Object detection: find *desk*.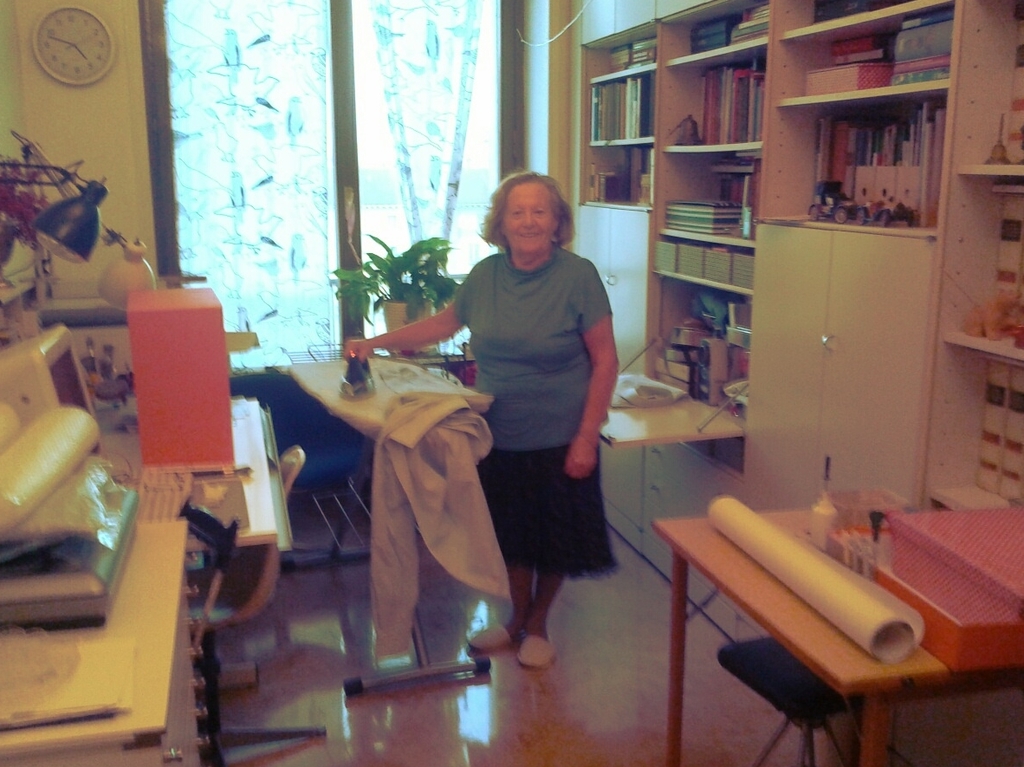
detection(647, 497, 1023, 766).
